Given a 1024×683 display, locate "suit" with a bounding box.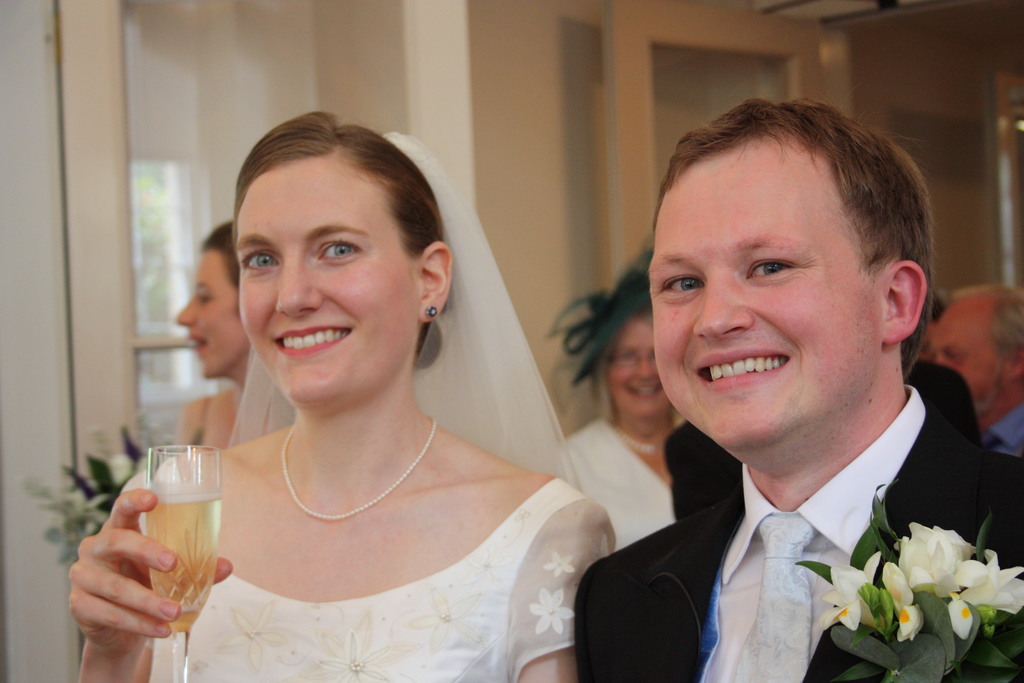
Located: region(574, 362, 1023, 680).
